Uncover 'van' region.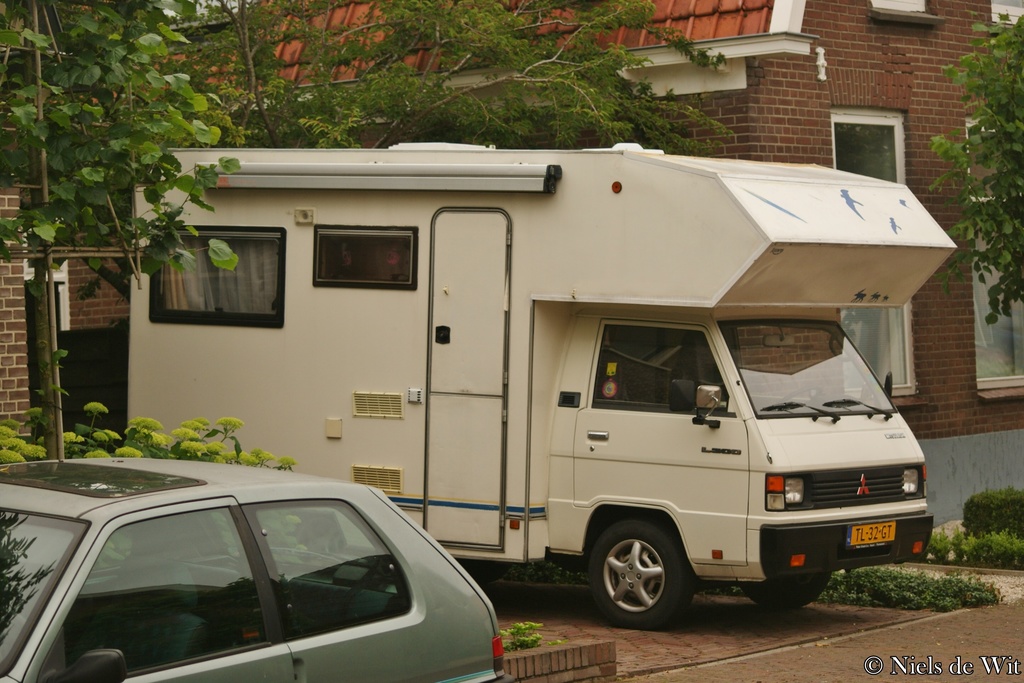
Uncovered: l=118, t=138, r=960, b=627.
